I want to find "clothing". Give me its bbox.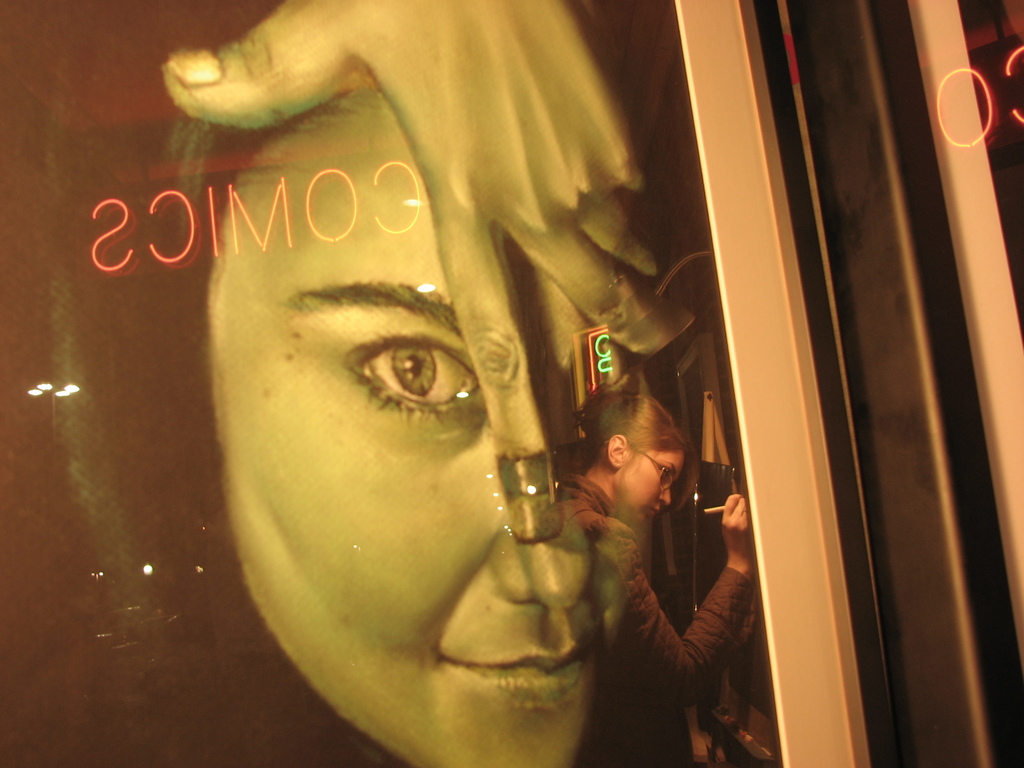
551/477/756/767.
